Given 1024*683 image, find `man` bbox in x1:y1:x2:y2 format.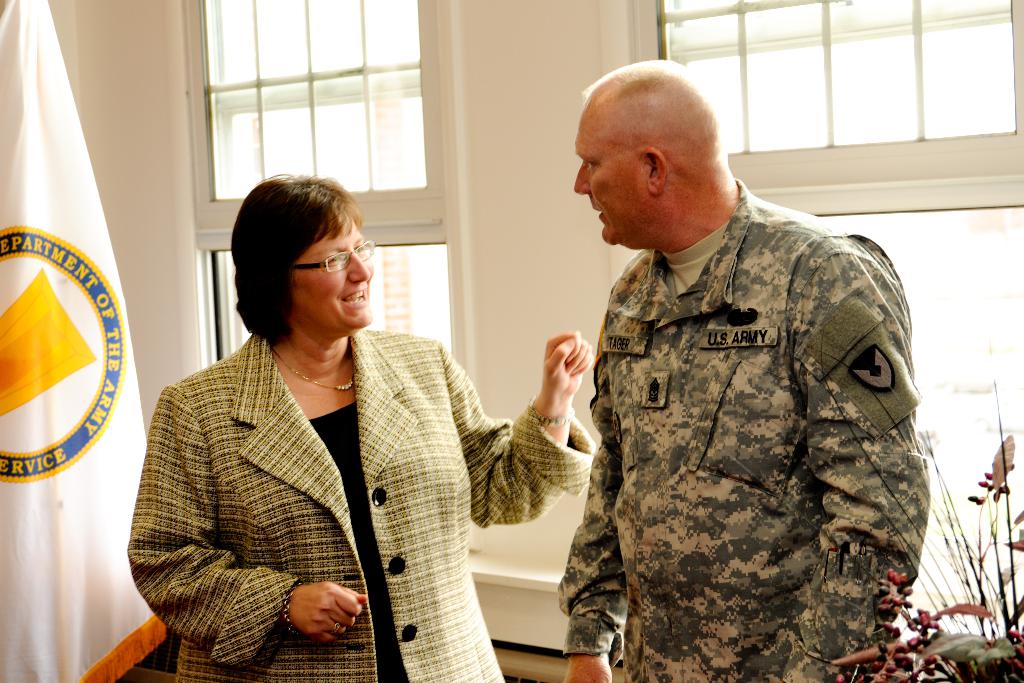
521:57:949:672.
